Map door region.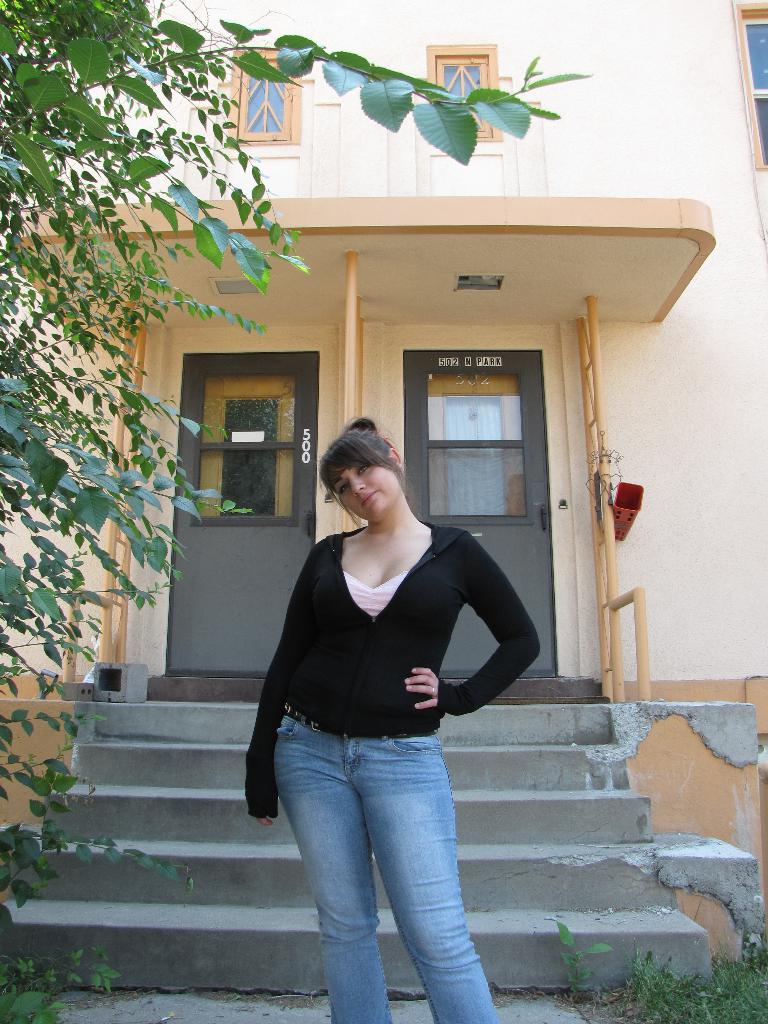
Mapped to {"x1": 402, "y1": 347, "x2": 563, "y2": 674}.
